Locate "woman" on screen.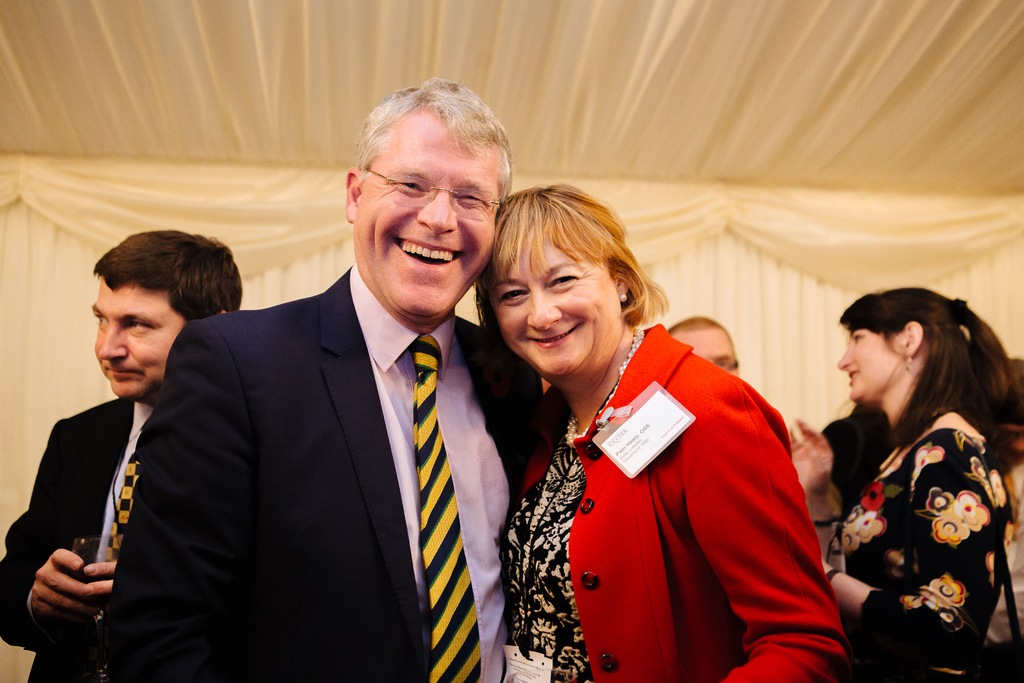
On screen at x1=461, y1=174, x2=858, y2=682.
